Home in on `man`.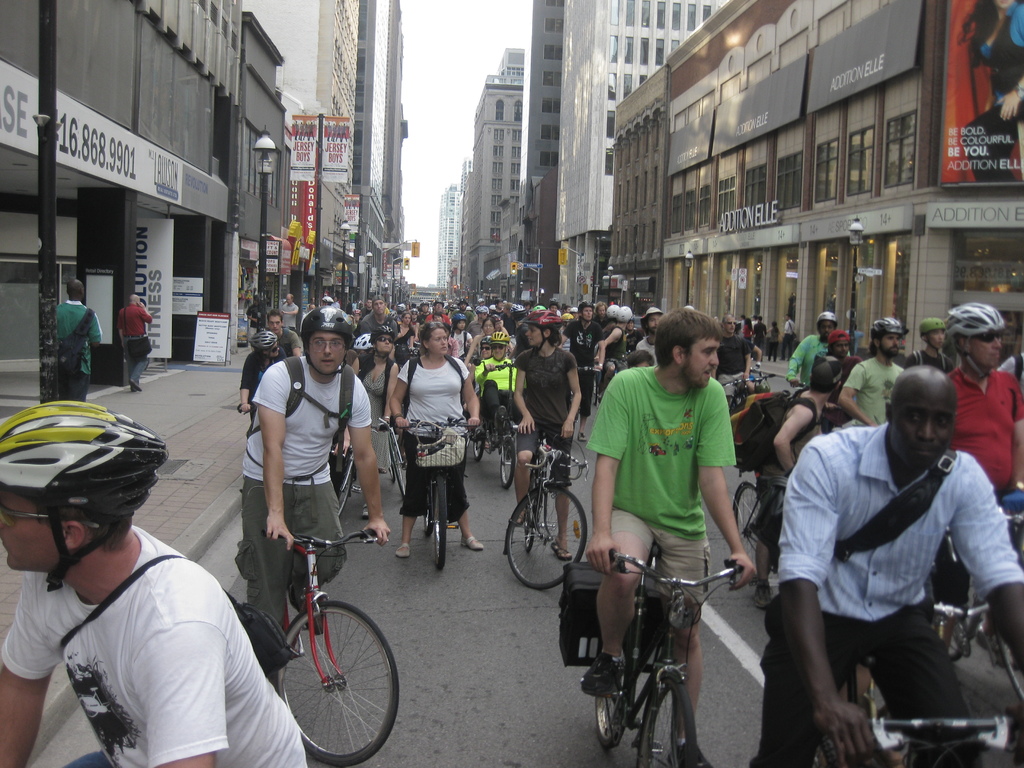
Homed in at <bbox>905, 318, 959, 384</bbox>.
